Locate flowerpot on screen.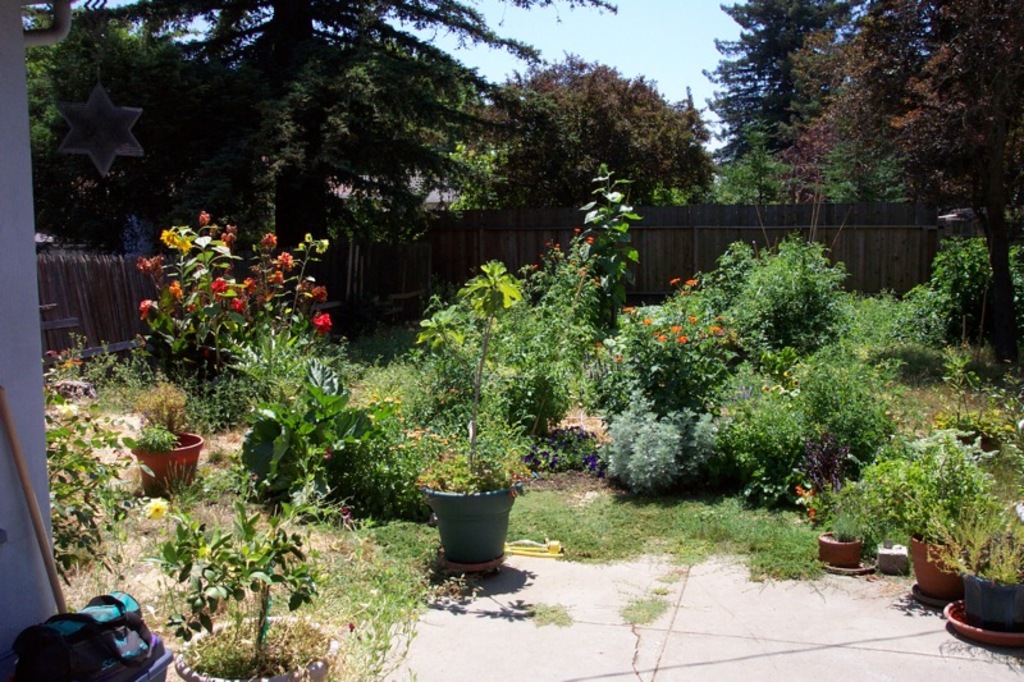
On screen at 124,426,204,496.
